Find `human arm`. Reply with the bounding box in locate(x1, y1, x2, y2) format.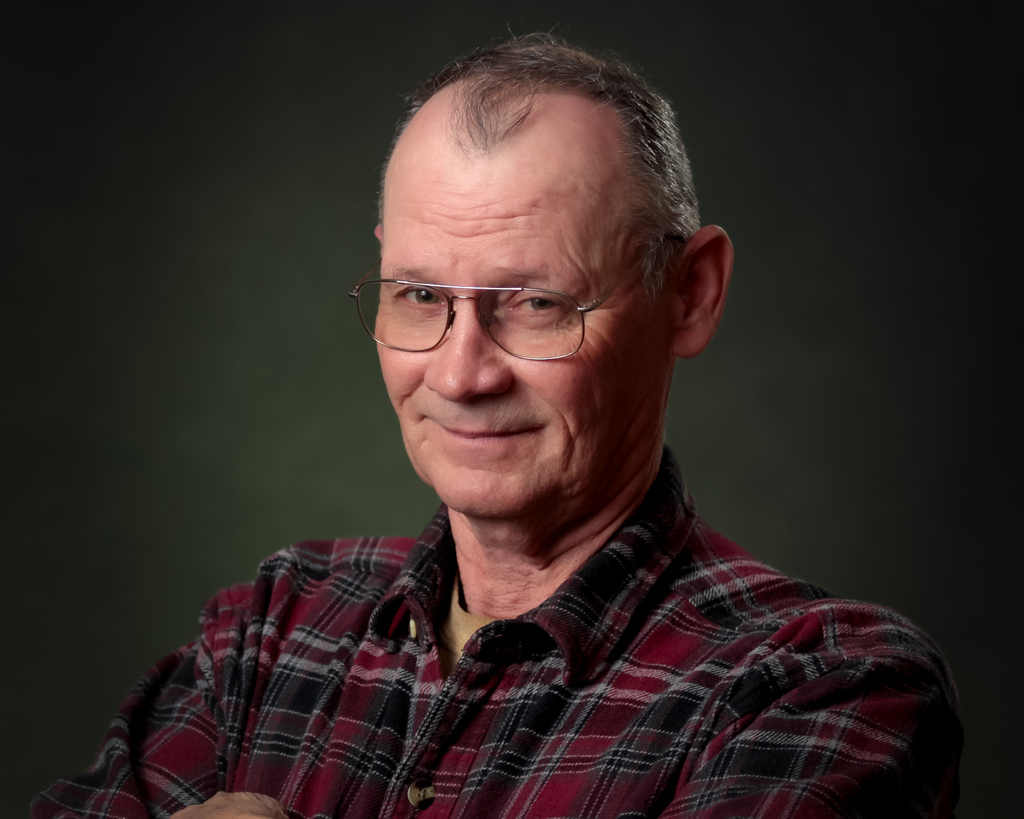
locate(24, 601, 288, 818).
